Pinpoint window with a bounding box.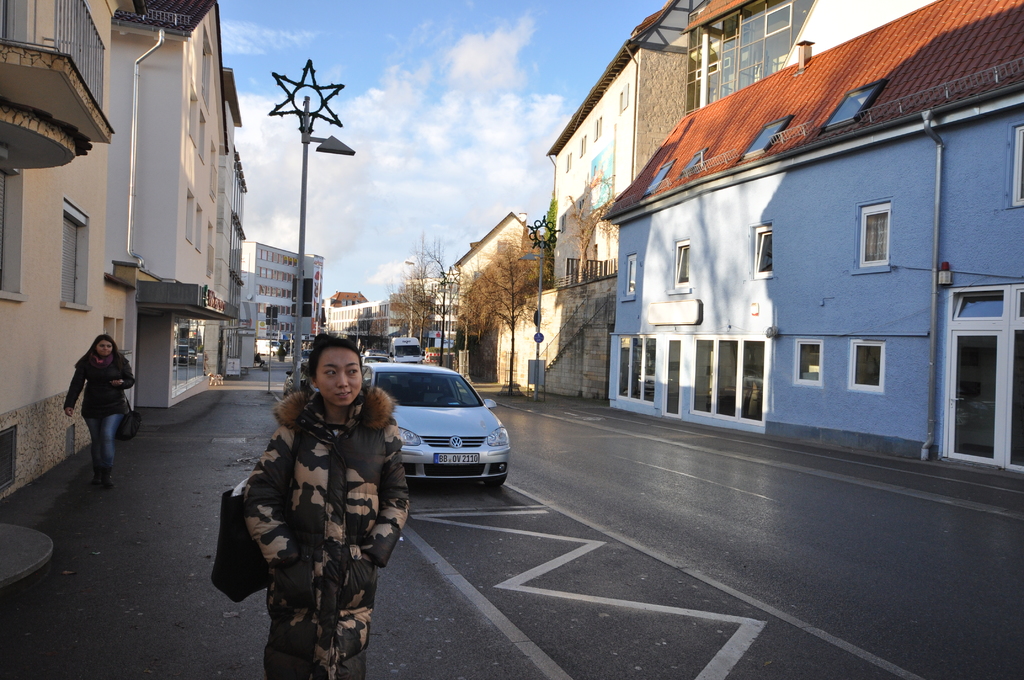
rect(794, 337, 825, 385).
